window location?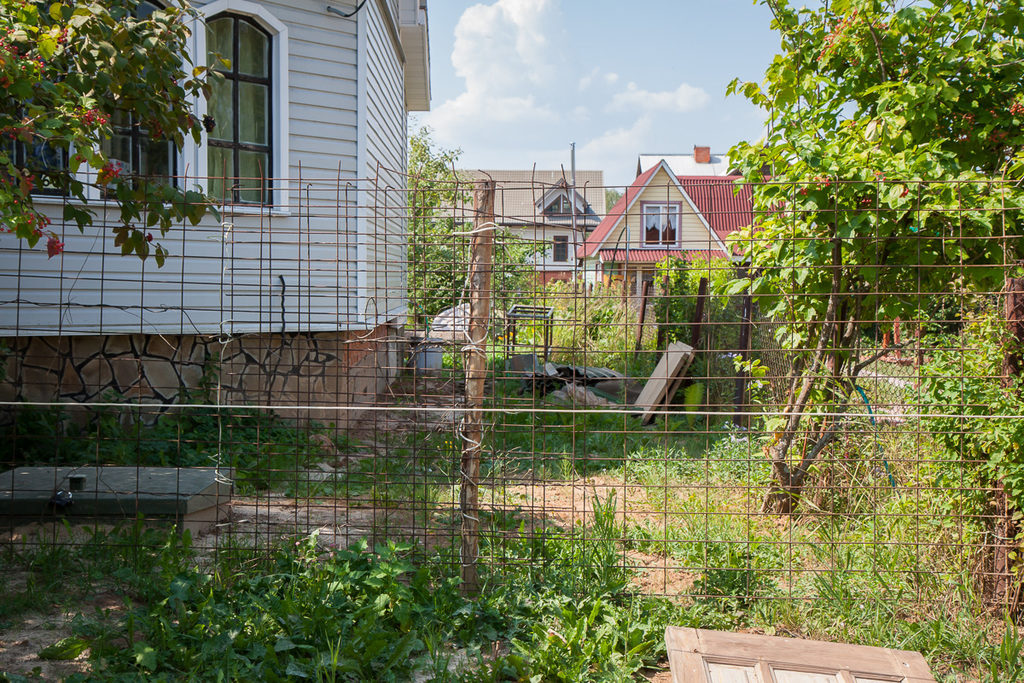
box=[549, 236, 569, 262]
